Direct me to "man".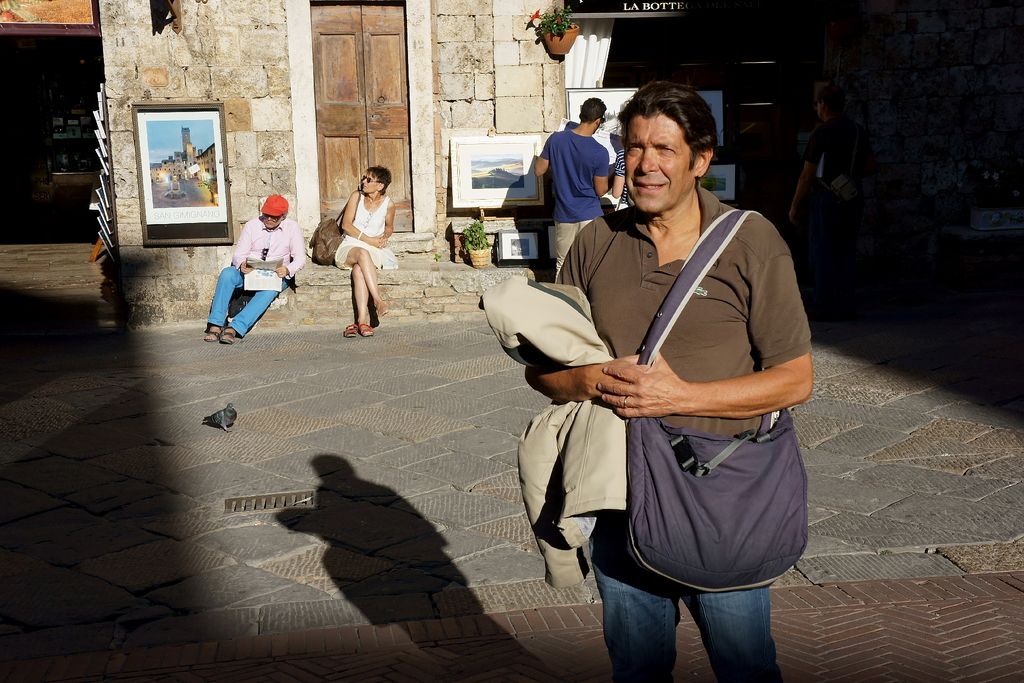
Direction: bbox=[512, 87, 821, 663].
